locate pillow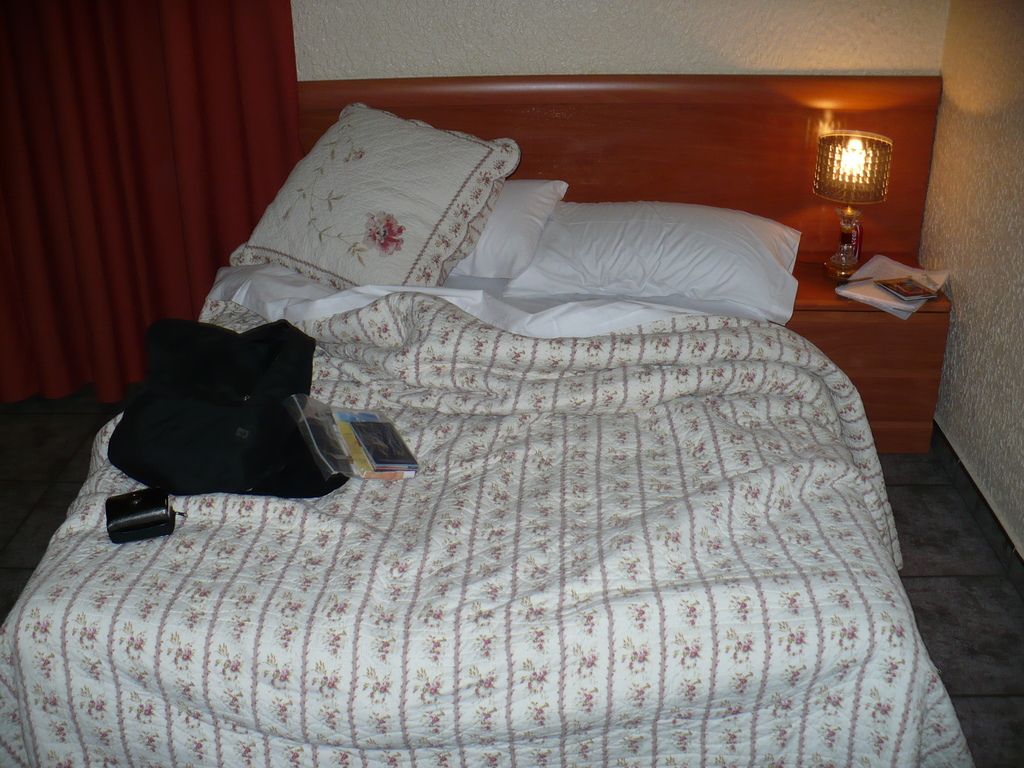
440:175:571:280
